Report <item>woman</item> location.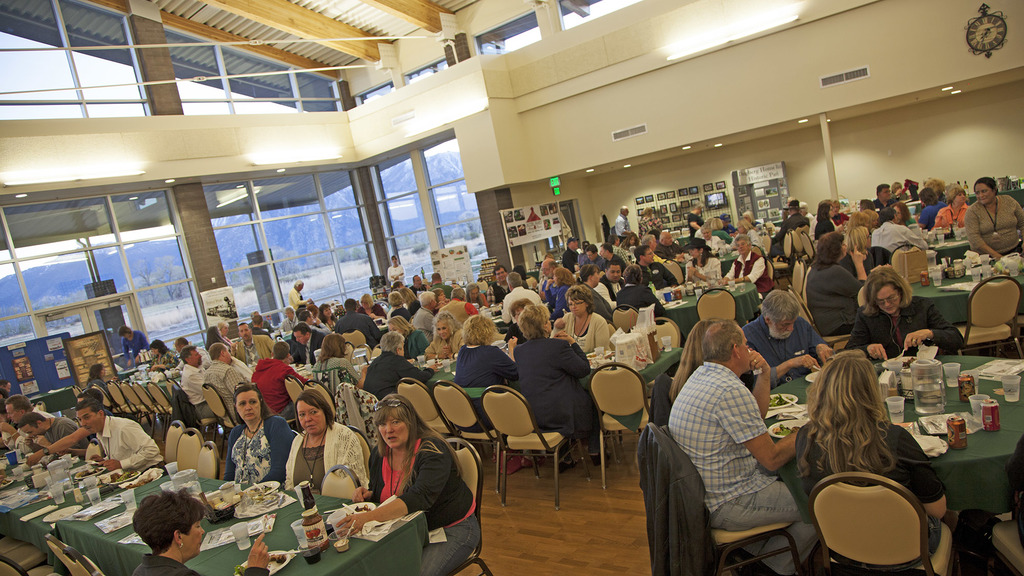
Report: {"x1": 807, "y1": 207, "x2": 881, "y2": 338}.
